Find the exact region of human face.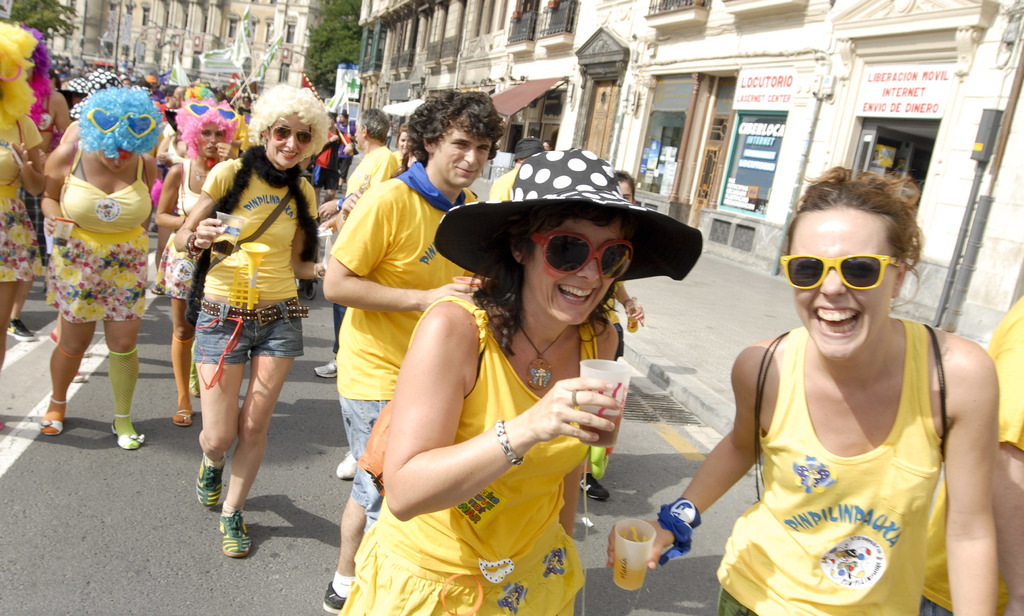
Exact region: x1=257, y1=114, x2=319, y2=168.
